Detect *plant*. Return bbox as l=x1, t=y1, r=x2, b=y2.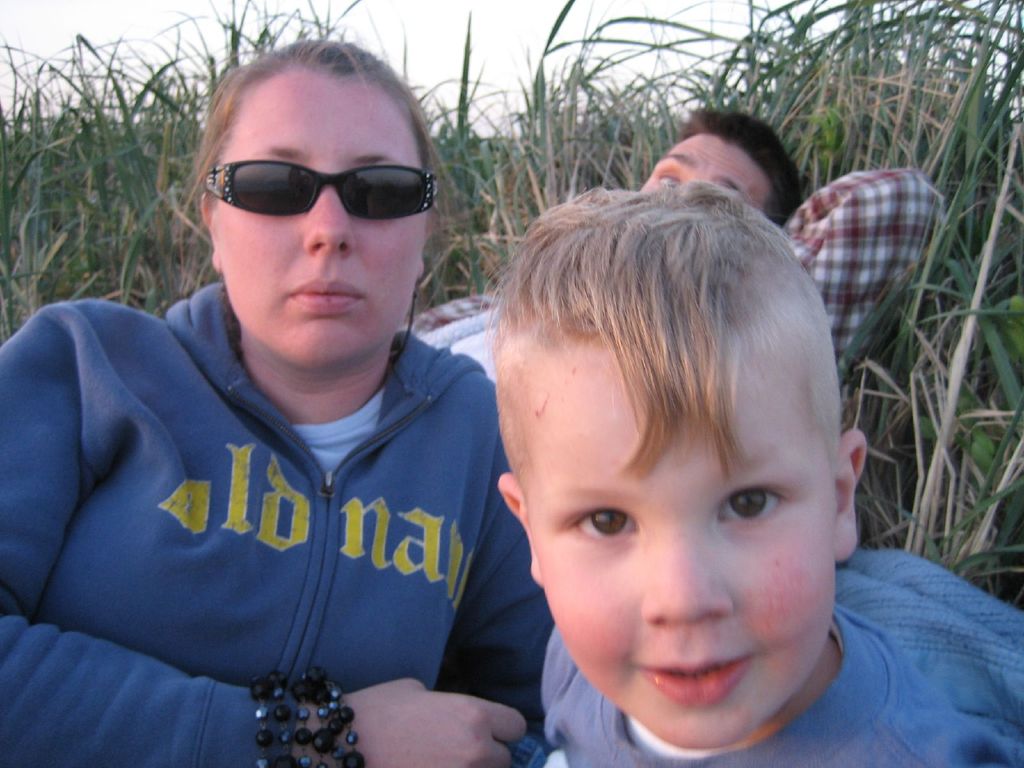
l=447, t=0, r=484, b=189.
